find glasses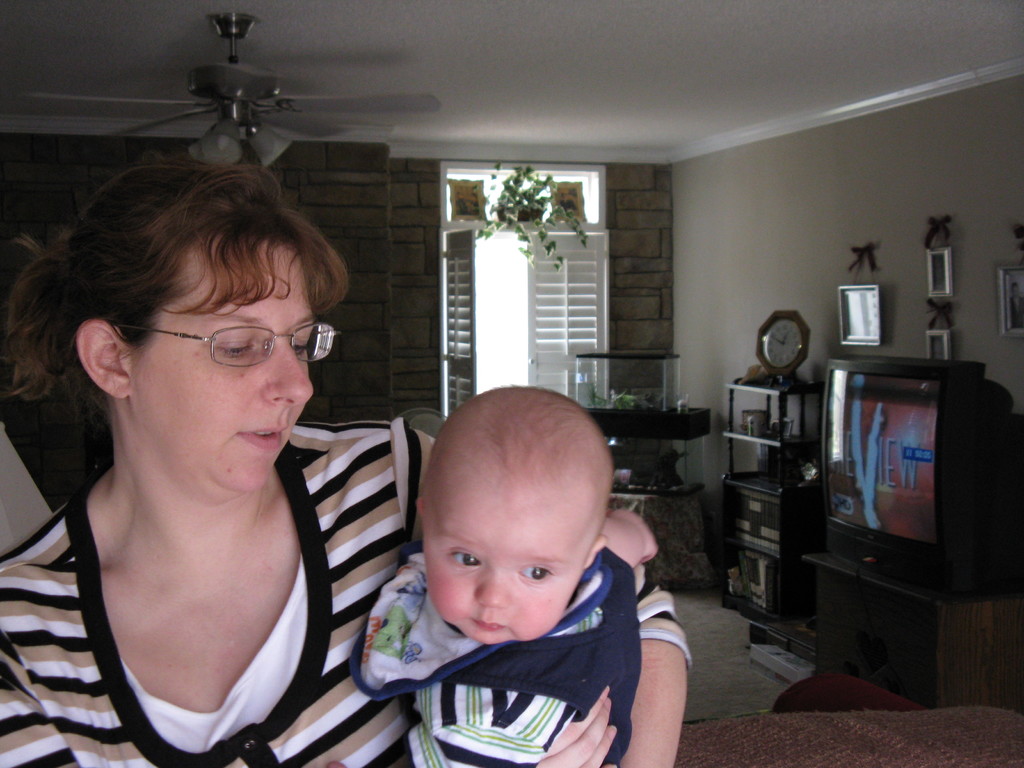
bbox=[123, 308, 335, 386]
